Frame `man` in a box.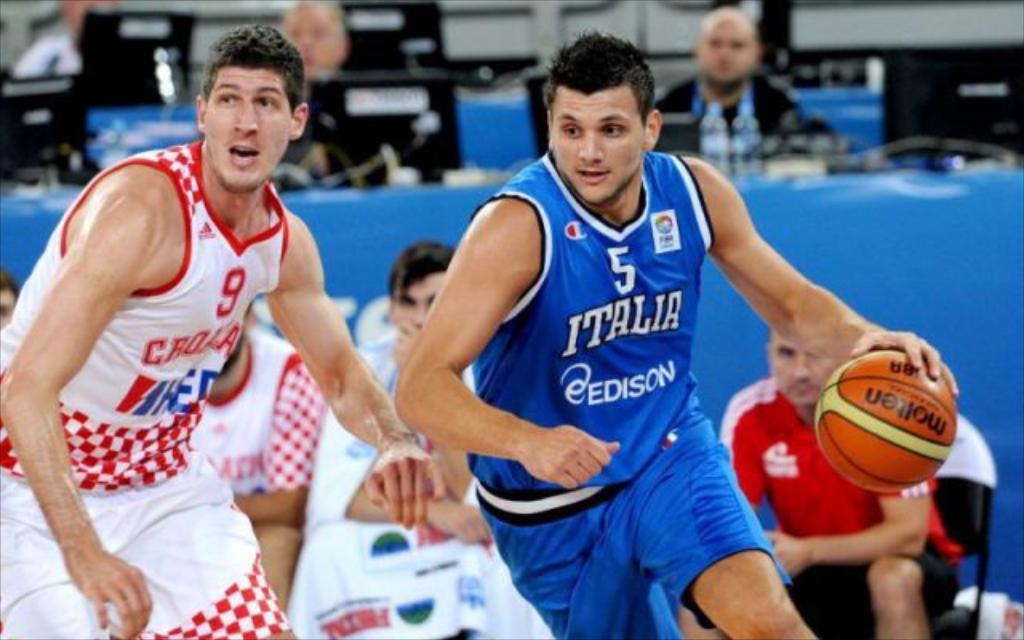
187, 309, 331, 606.
